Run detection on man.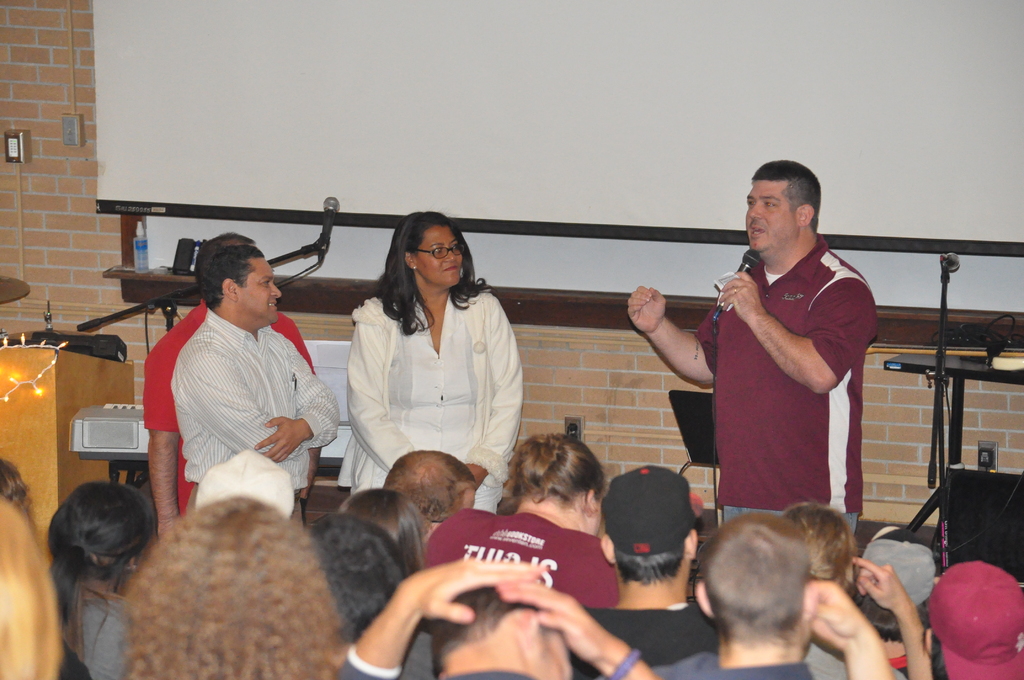
Result: [x1=342, y1=560, x2=646, y2=679].
